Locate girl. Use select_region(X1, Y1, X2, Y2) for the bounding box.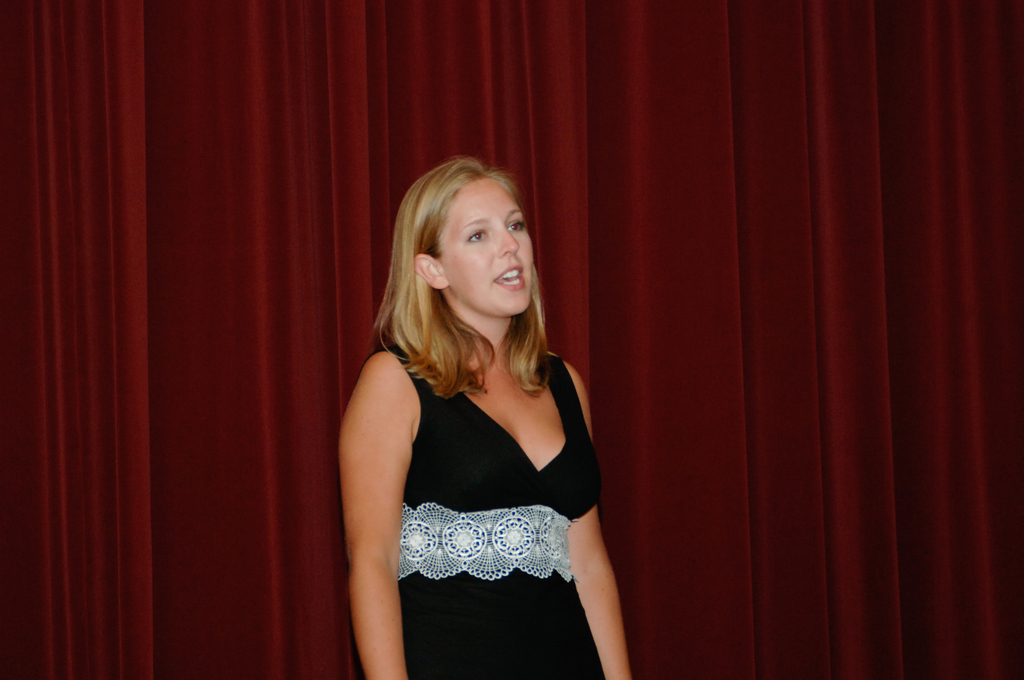
select_region(337, 151, 628, 679).
